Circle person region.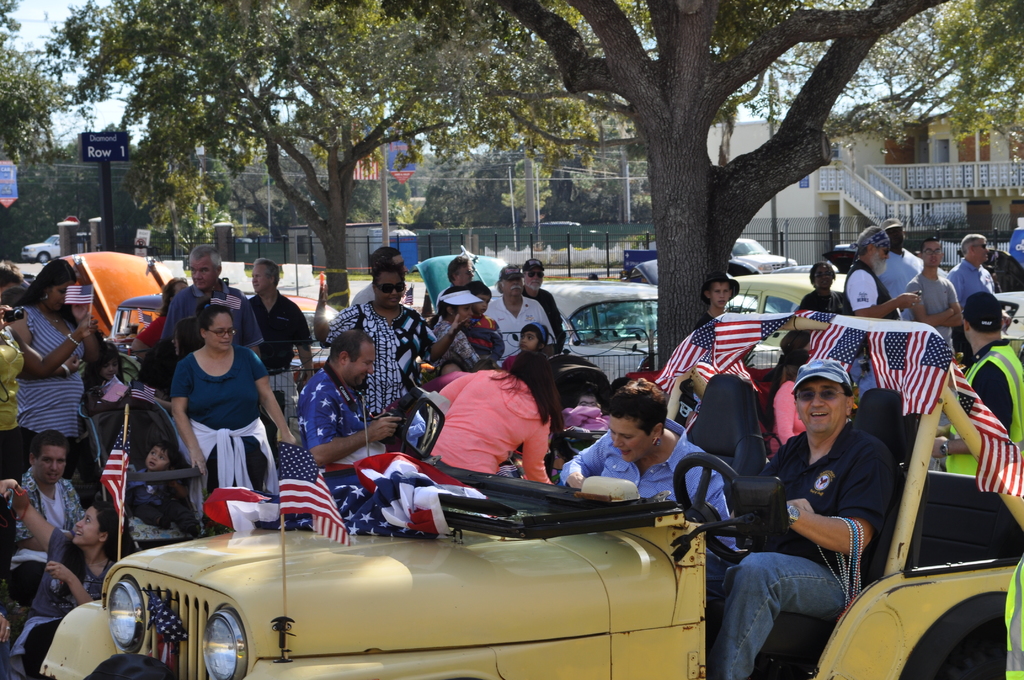
Region: select_region(129, 437, 198, 541).
